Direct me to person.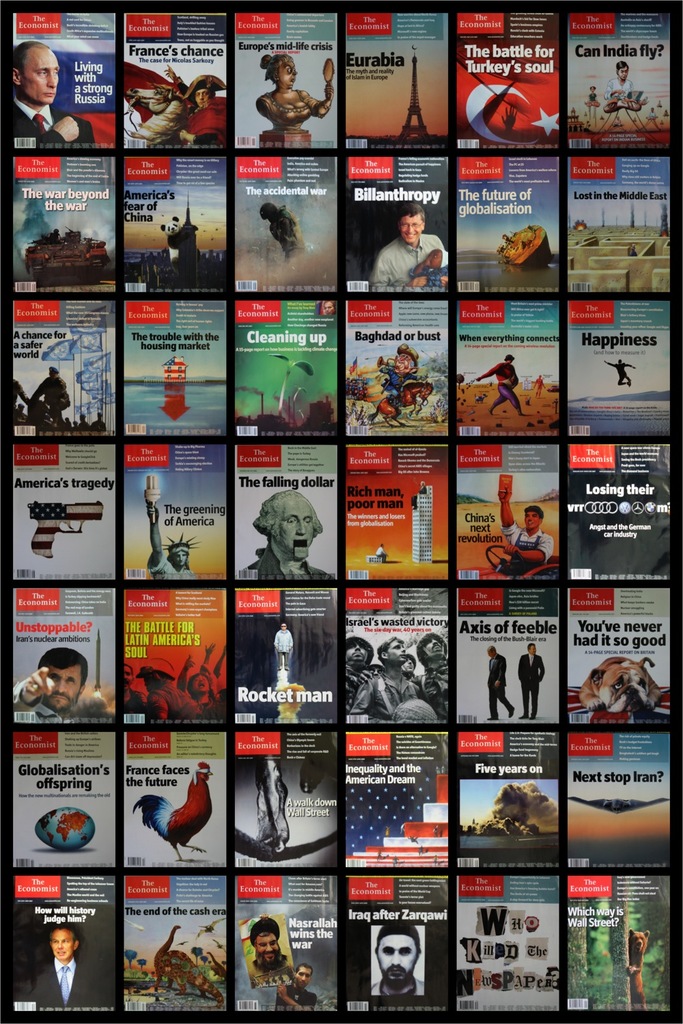
Direction: <region>161, 59, 226, 147</region>.
